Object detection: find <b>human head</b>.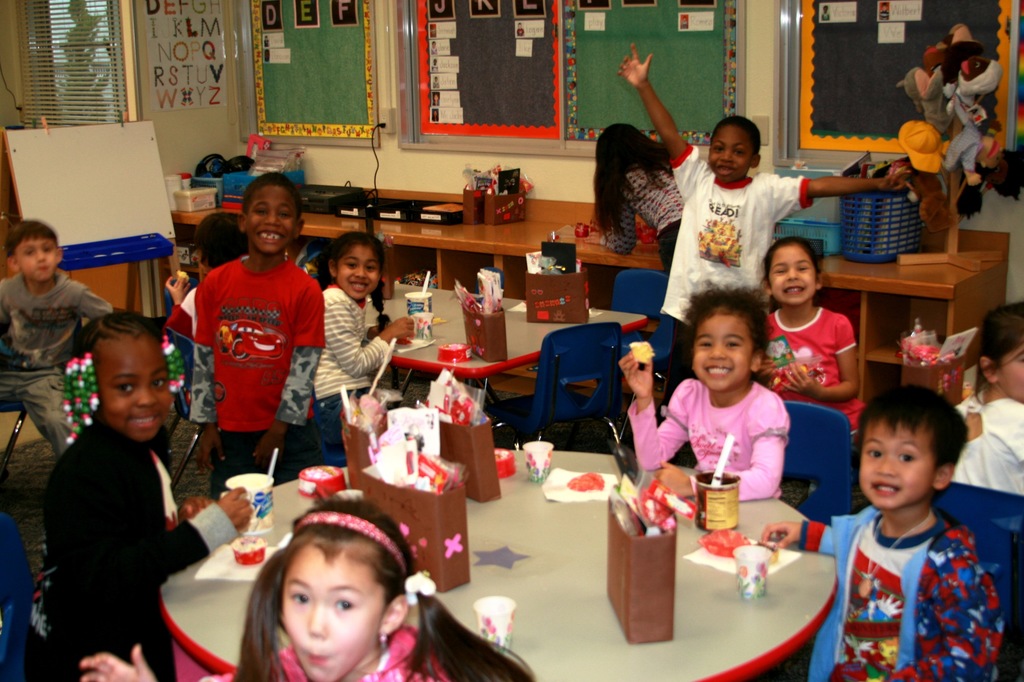
(972, 304, 1023, 402).
